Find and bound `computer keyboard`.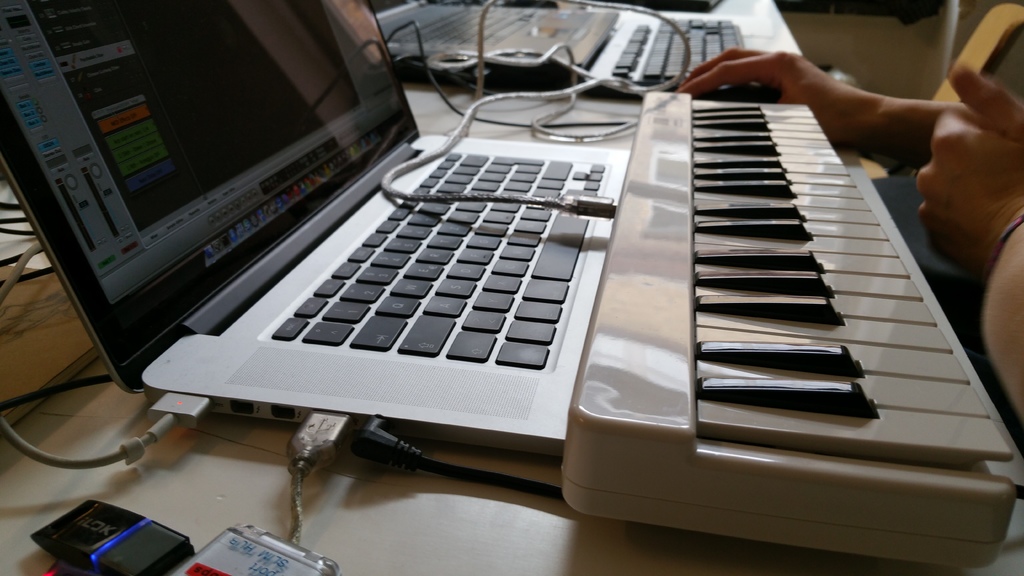
Bound: select_region(584, 15, 741, 91).
